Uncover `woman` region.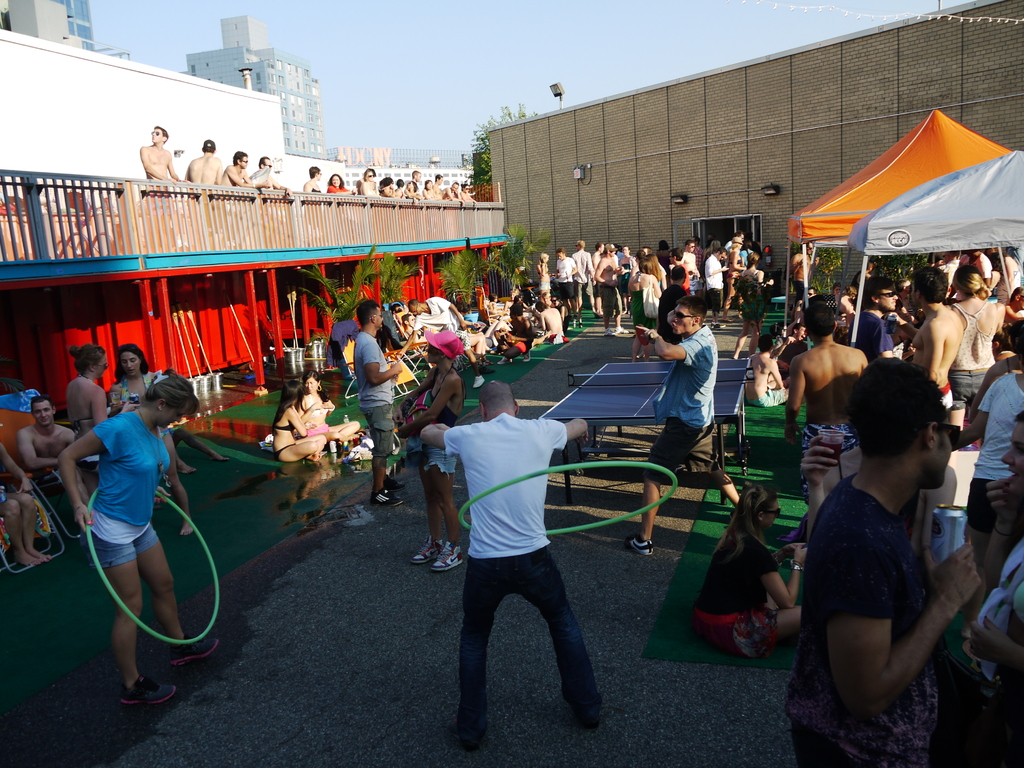
Uncovered: select_region(273, 382, 324, 459).
